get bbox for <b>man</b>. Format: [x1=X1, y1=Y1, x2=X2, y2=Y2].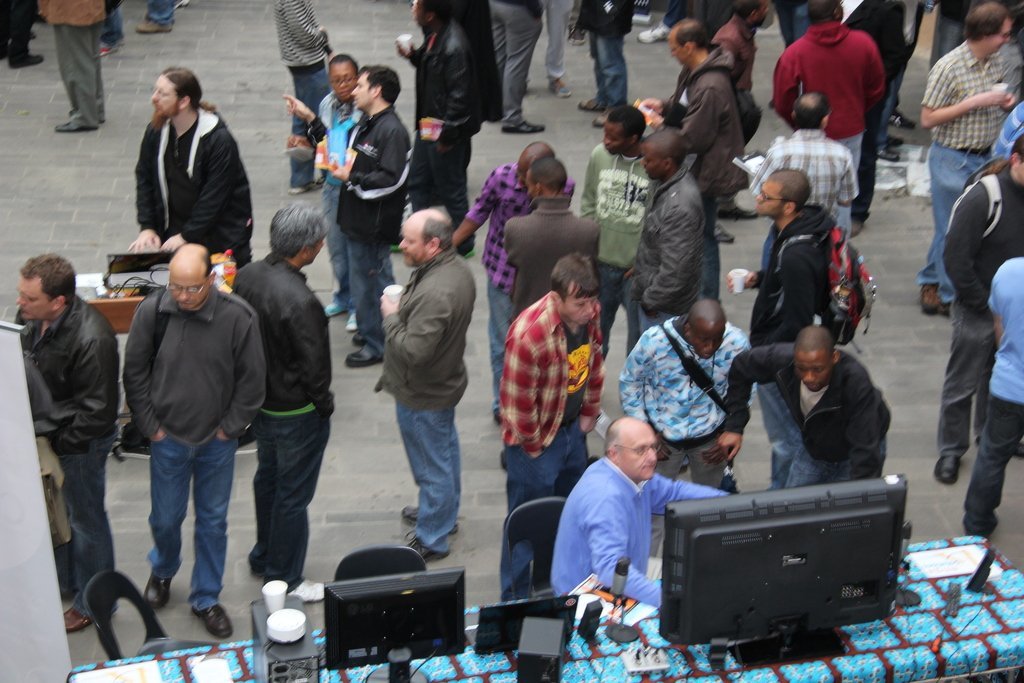
[x1=498, y1=170, x2=605, y2=339].
